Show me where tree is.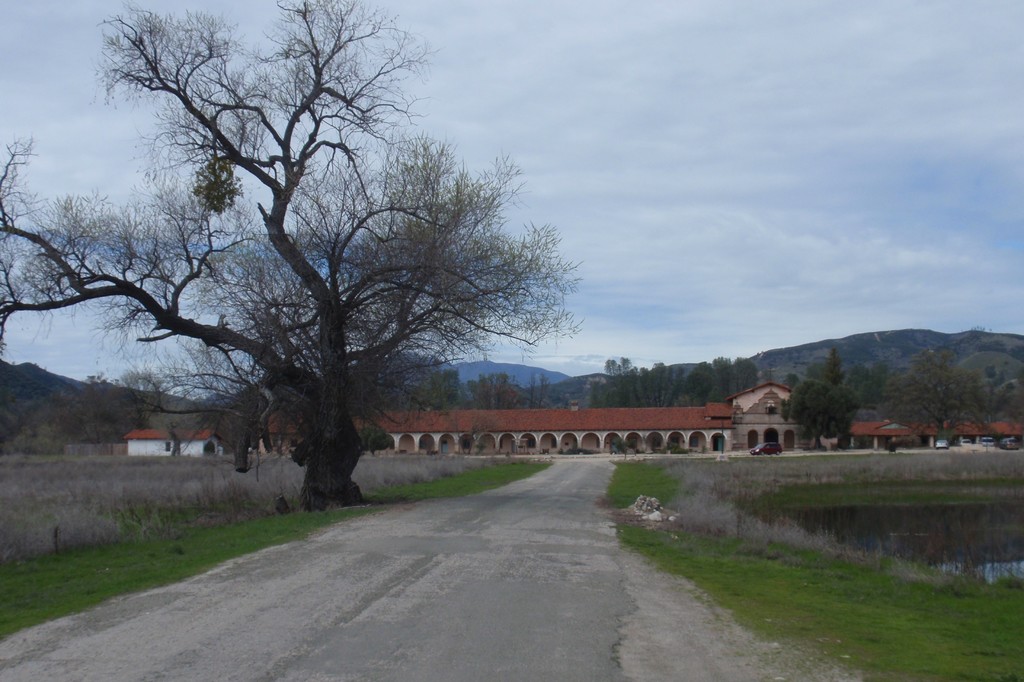
tree is at pyautogui.locateOnScreen(644, 363, 705, 415).
